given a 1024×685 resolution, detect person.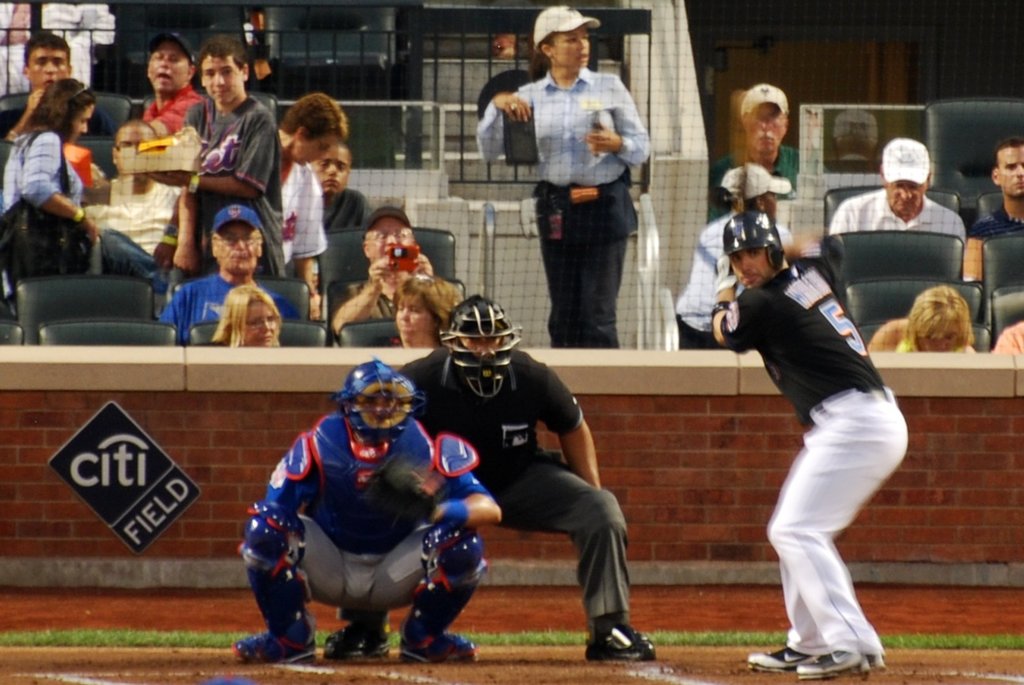
<bbox>706, 86, 799, 218</bbox>.
